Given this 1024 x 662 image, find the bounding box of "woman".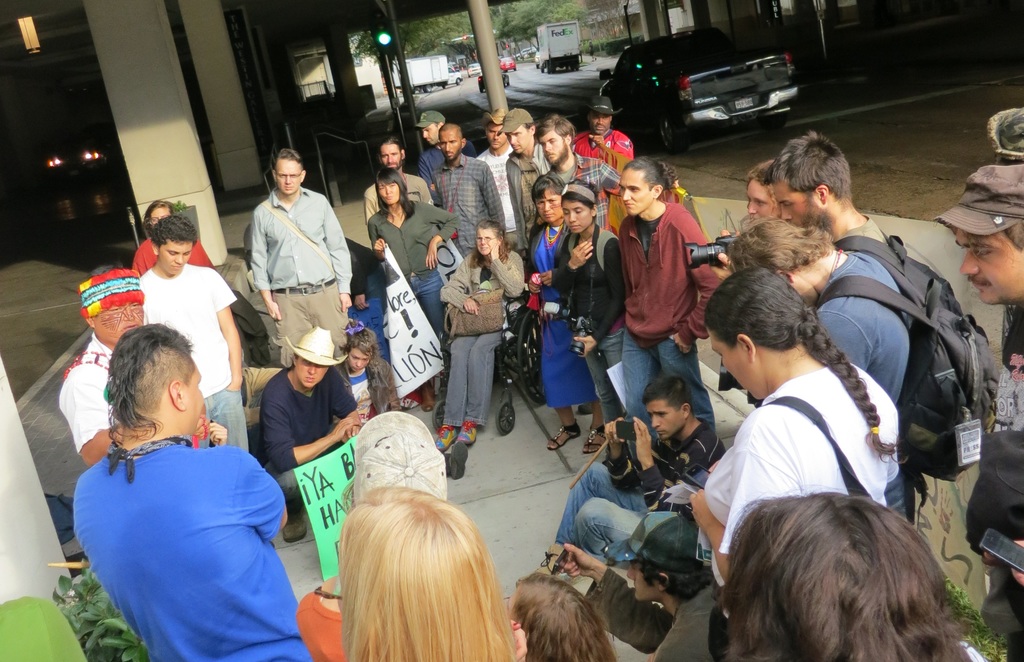
(358, 173, 460, 327).
